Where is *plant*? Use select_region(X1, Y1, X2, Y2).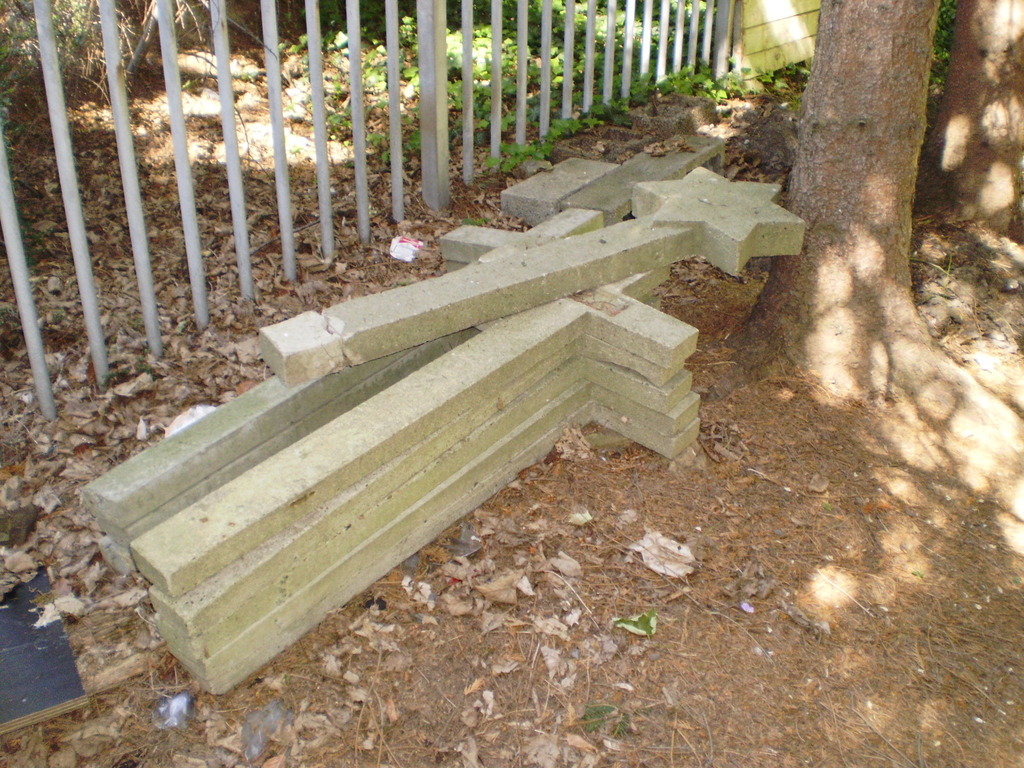
select_region(0, 0, 168, 156).
